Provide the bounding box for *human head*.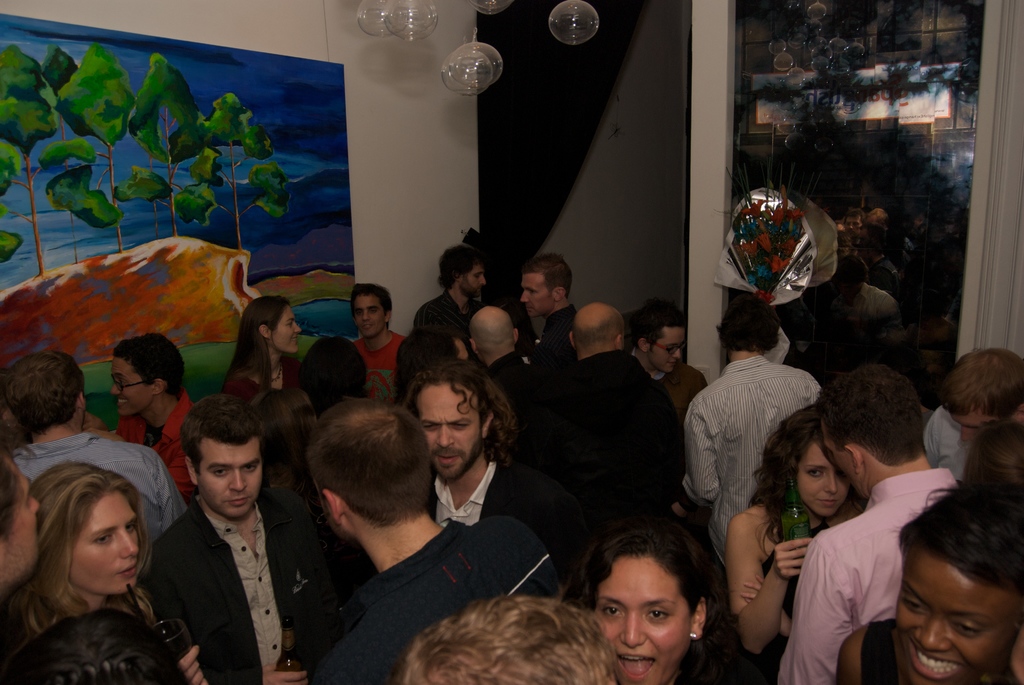
[x1=893, y1=506, x2=1019, y2=676].
